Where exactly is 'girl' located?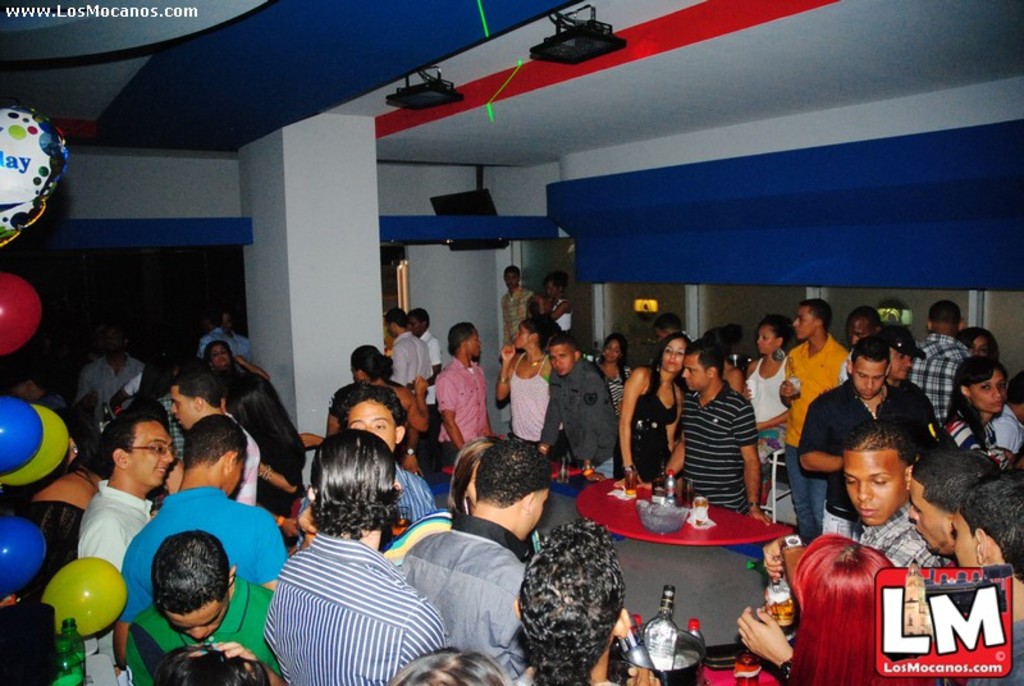
Its bounding box is detection(700, 324, 749, 406).
